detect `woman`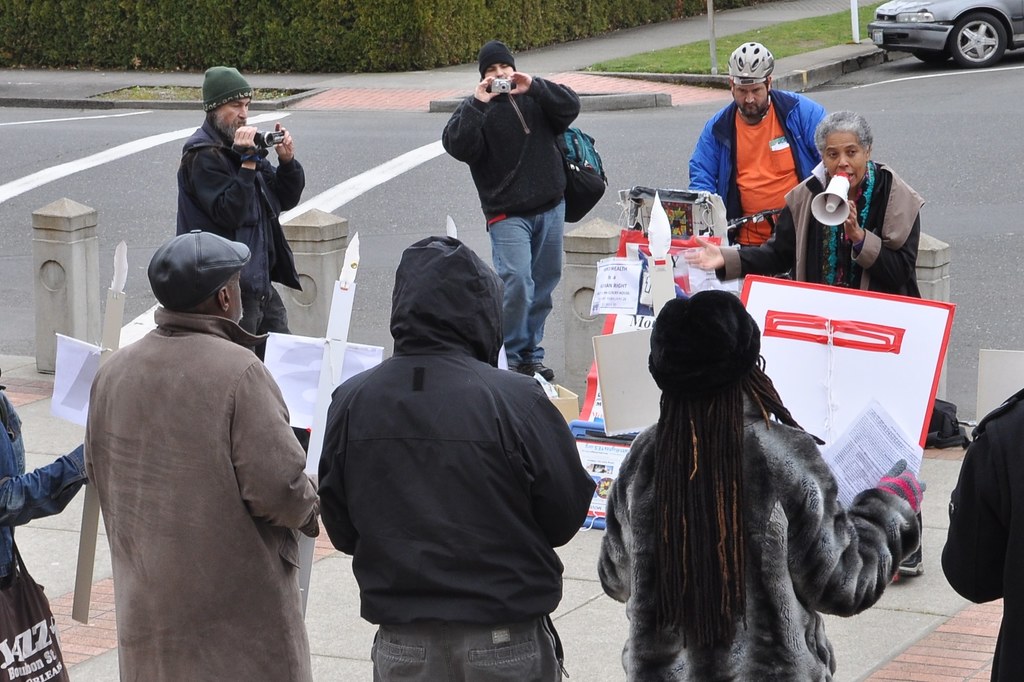
detection(681, 111, 924, 303)
